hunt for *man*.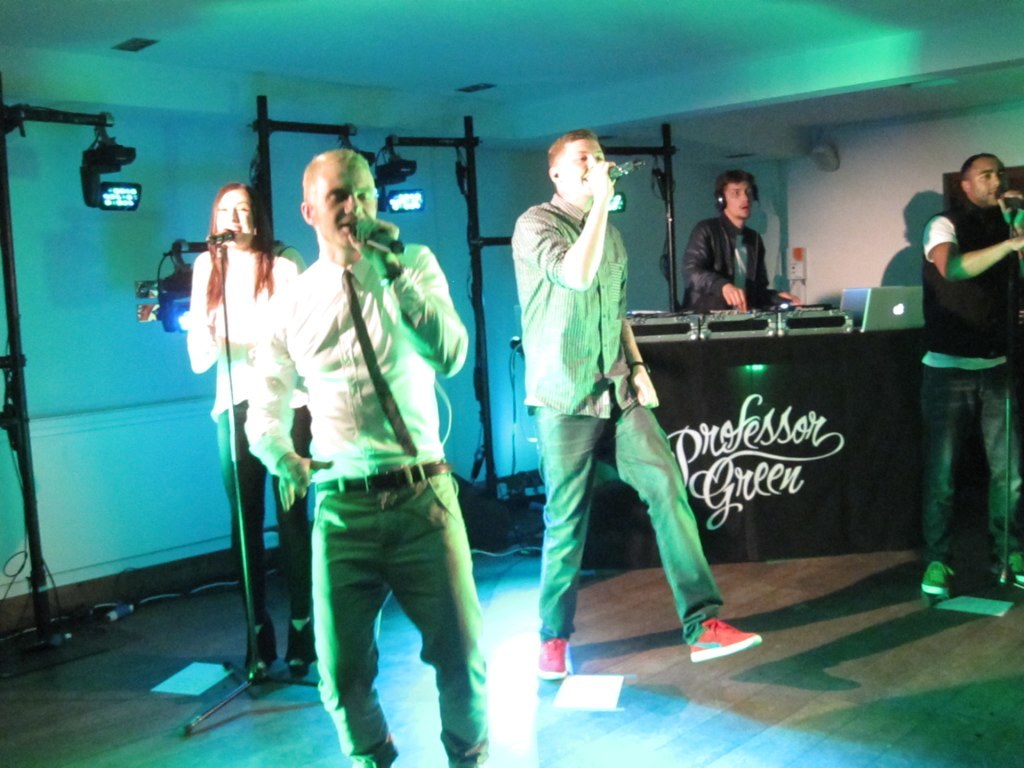
Hunted down at Rect(509, 128, 762, 682).
